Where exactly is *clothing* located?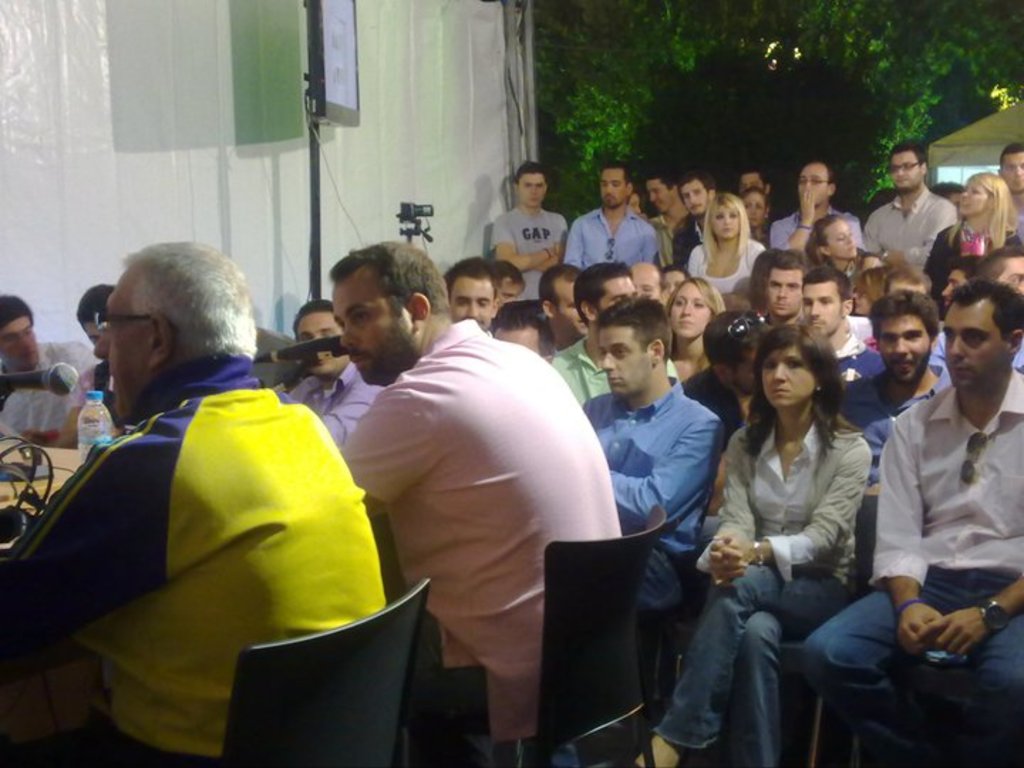
Its bounding box is 343/319/617/742.
